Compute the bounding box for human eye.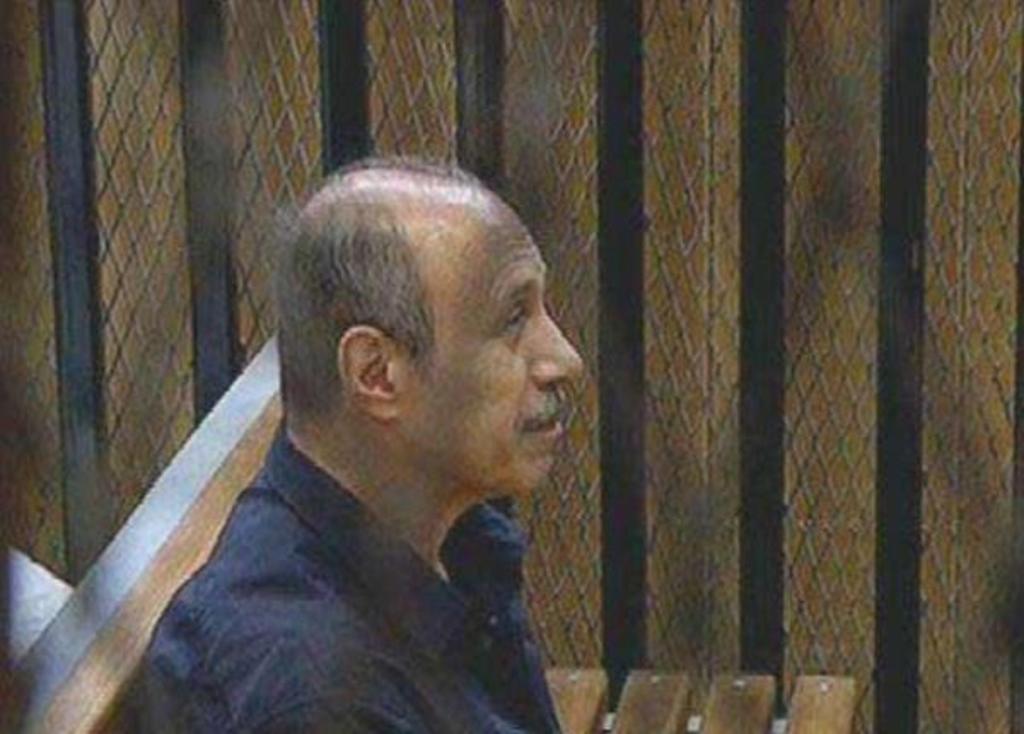
500,306,529,338.
